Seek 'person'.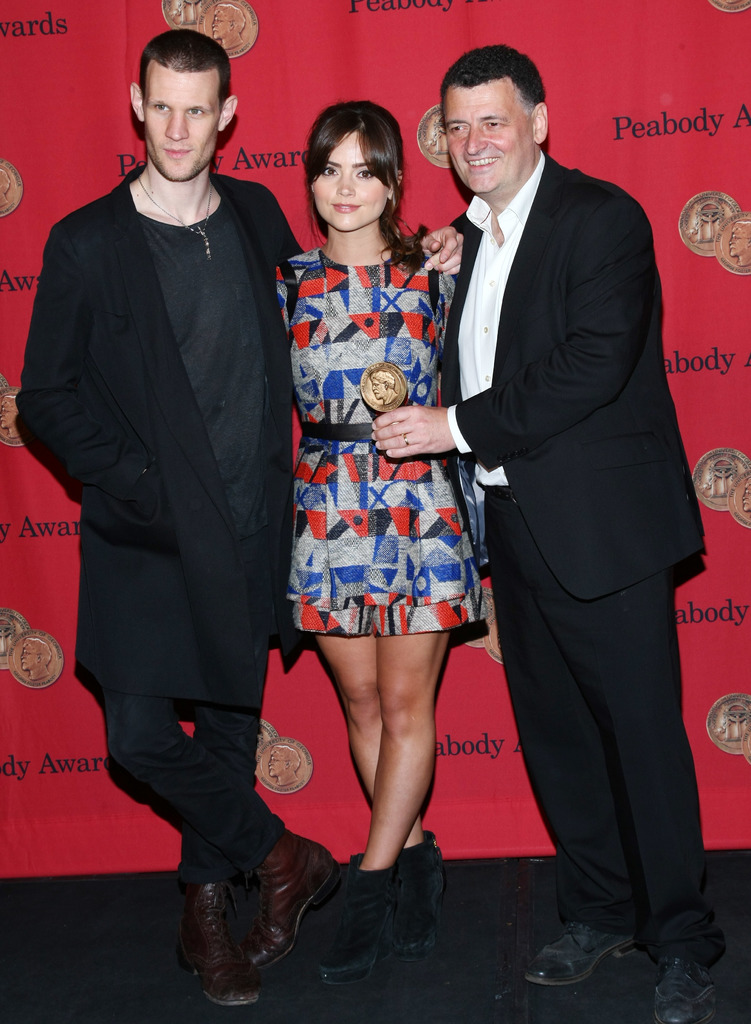
box=[271, 102, 490, 979].
